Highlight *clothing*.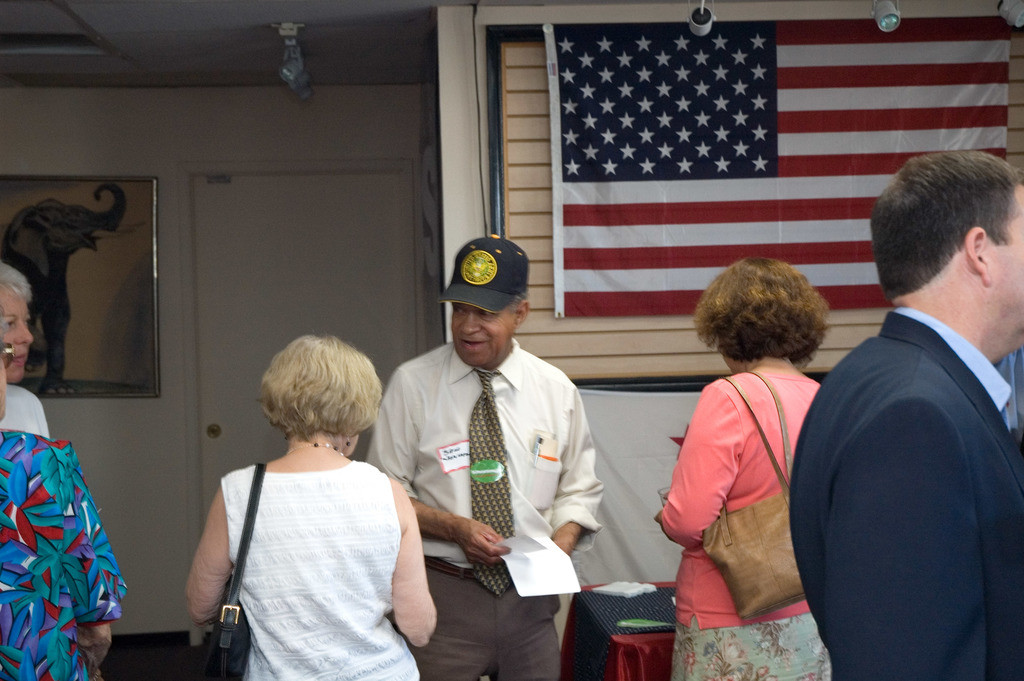
Highlighted region: x1=220 y1=457 x2=420 y2=680.
